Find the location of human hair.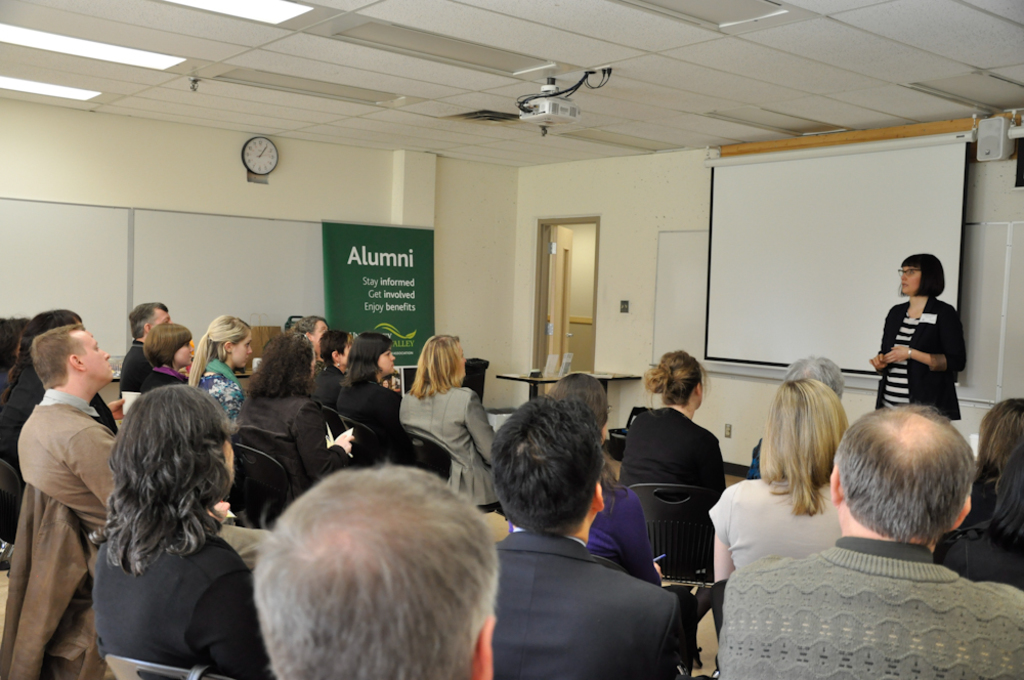
Location: 293,313,327,335.
